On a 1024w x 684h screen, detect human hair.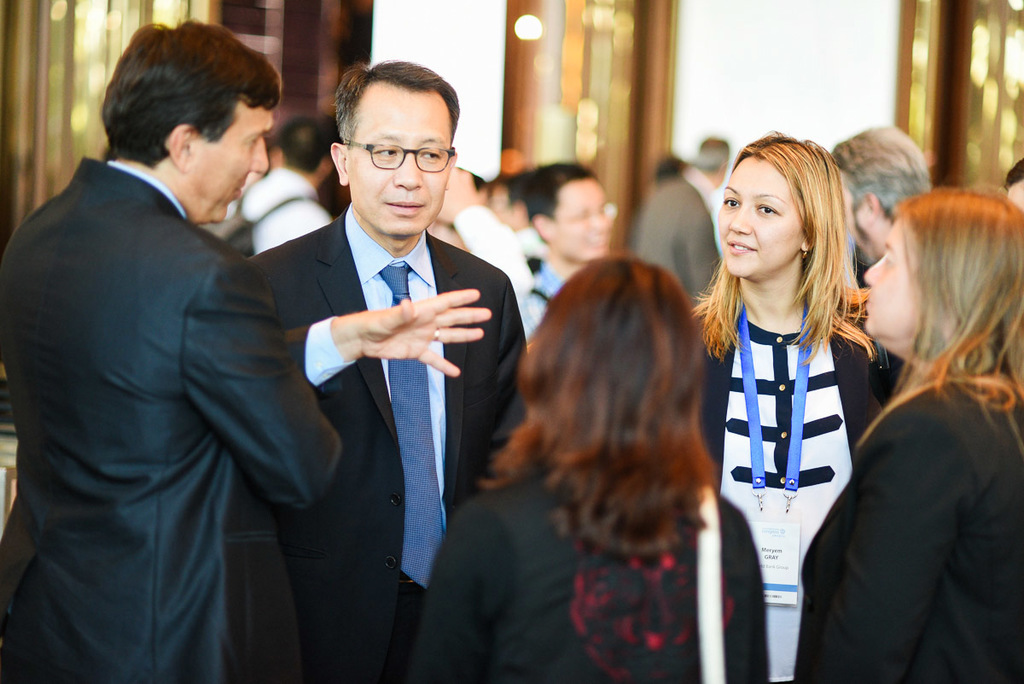
[476, 251, 725, 560].
